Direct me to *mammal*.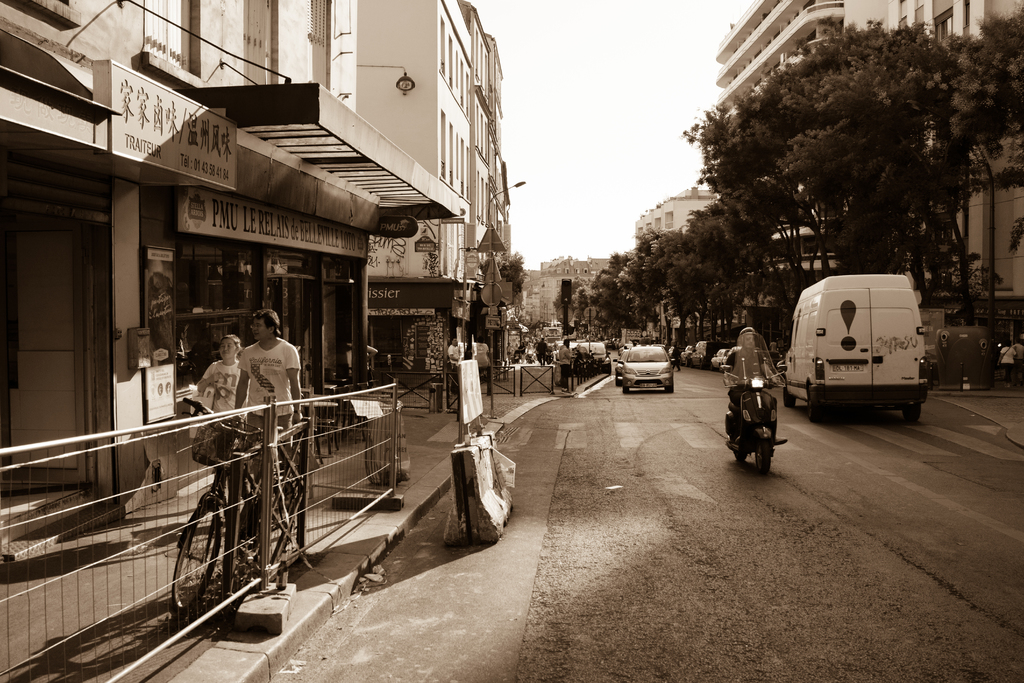
Direction: [538,337,547,365].
